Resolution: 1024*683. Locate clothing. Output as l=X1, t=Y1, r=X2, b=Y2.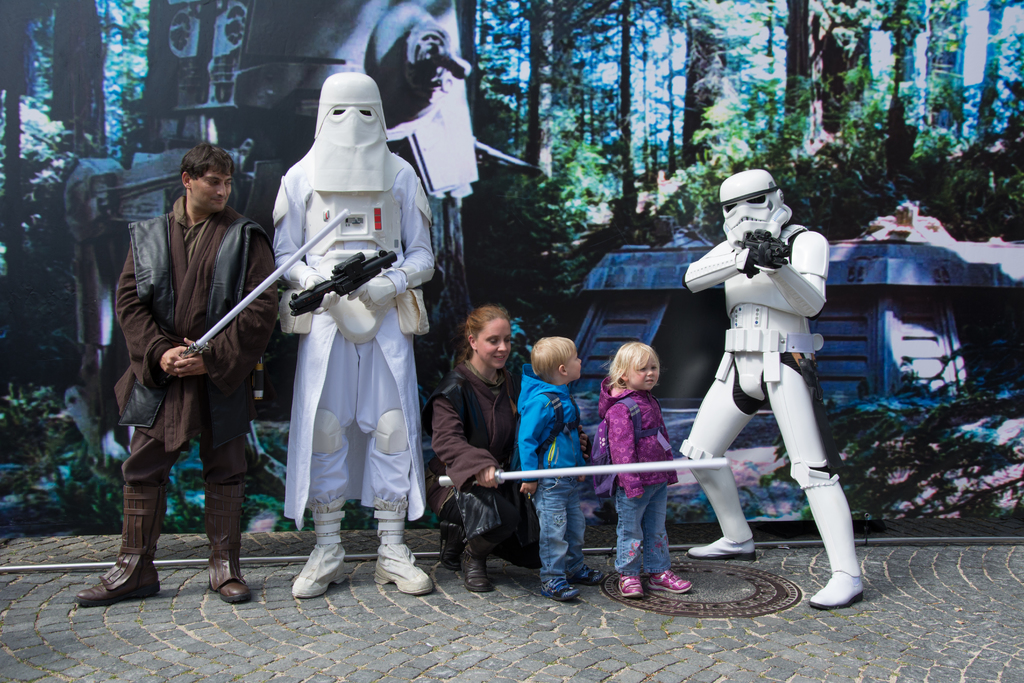
l=424, t=362, r=533, b=546.
